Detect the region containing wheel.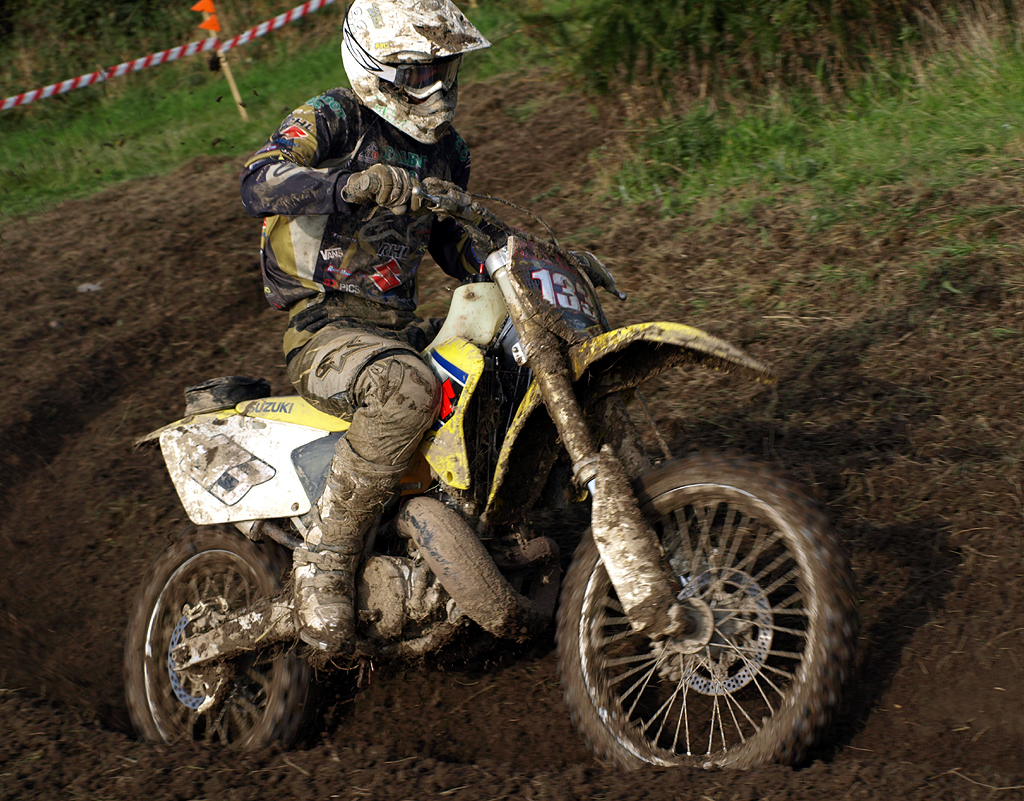
(122, 525, 322, 754).
